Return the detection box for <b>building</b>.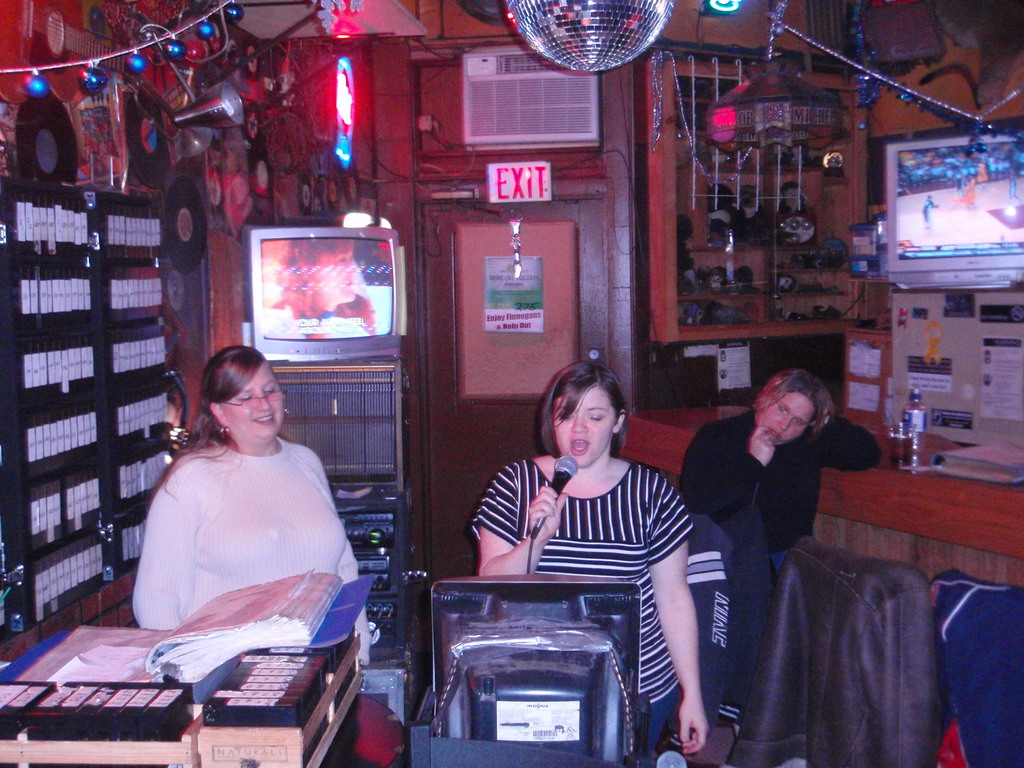
l=0, t=0, r=1019, b=767.
